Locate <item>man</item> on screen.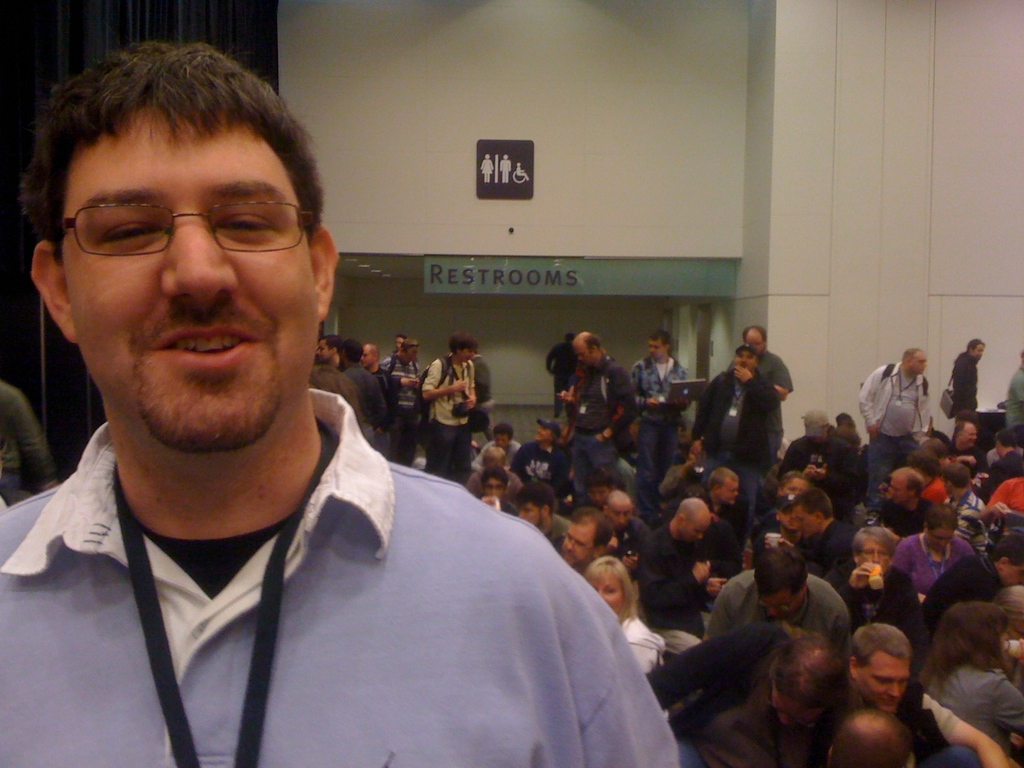
On screen at bbox(547, 331, 580, 416).
